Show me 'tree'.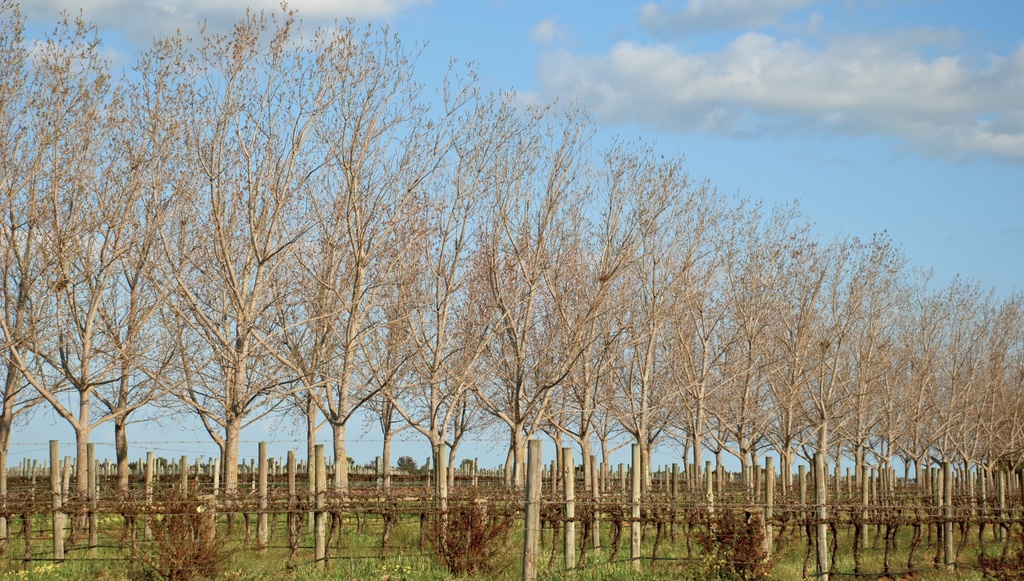
'tree' is here: detection(397, 454, 424, 478).
